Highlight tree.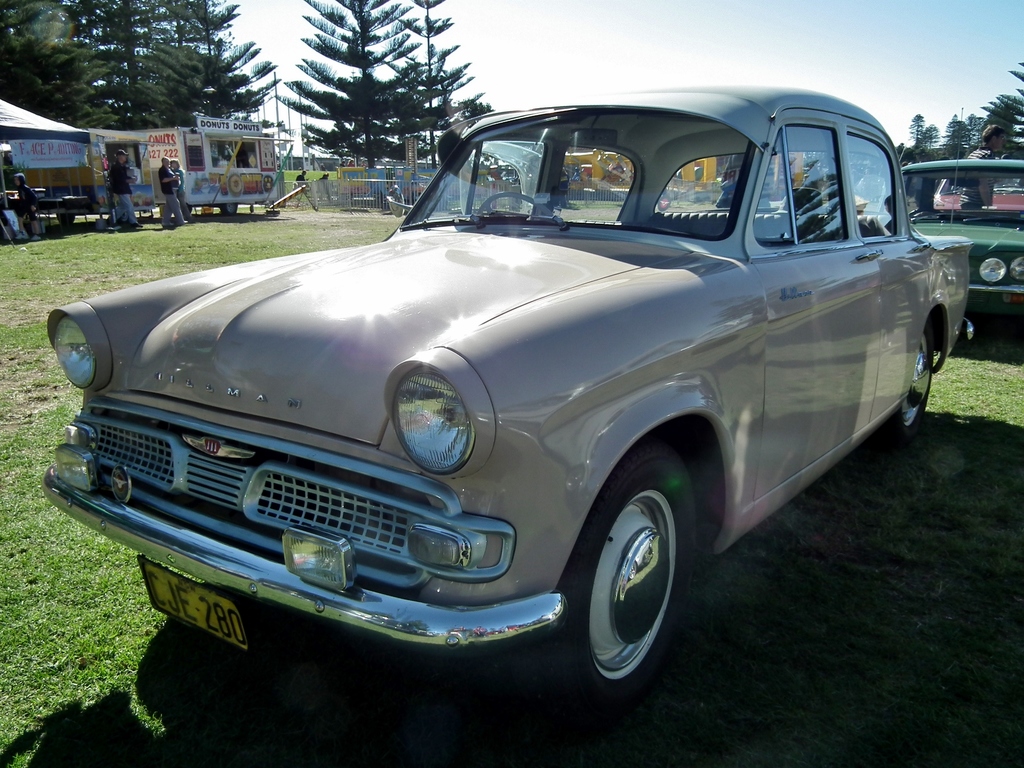
Highlighted region: region(0, 0, 127, 140).
